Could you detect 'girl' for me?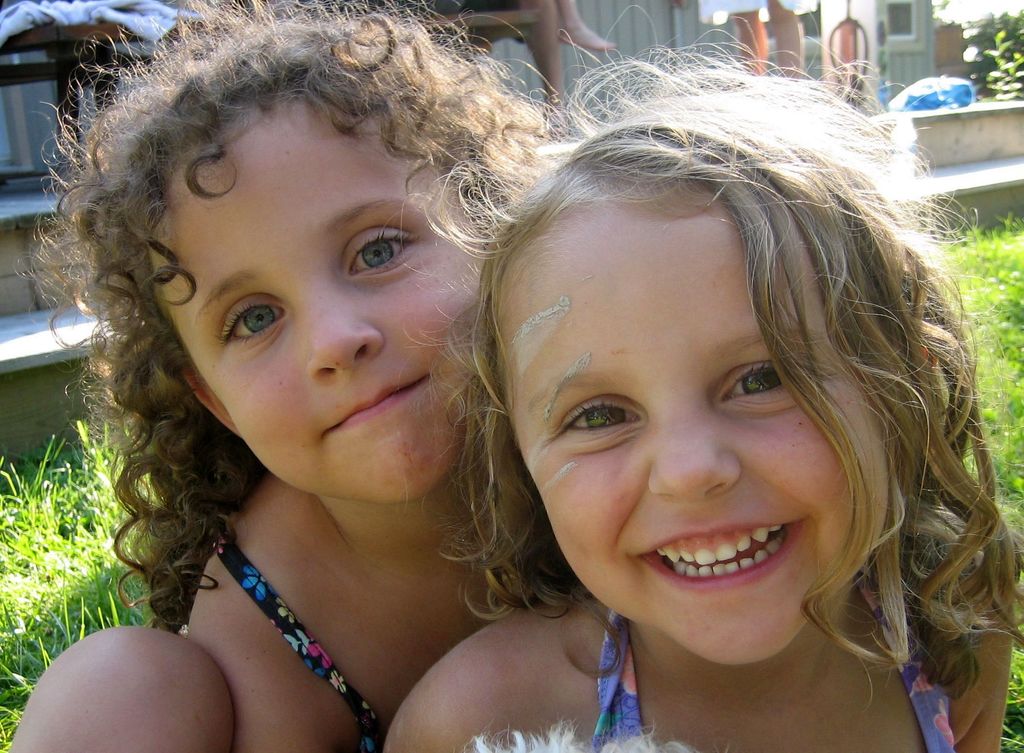
Detection result: left=9, top=0, right=568, bottom=752.
